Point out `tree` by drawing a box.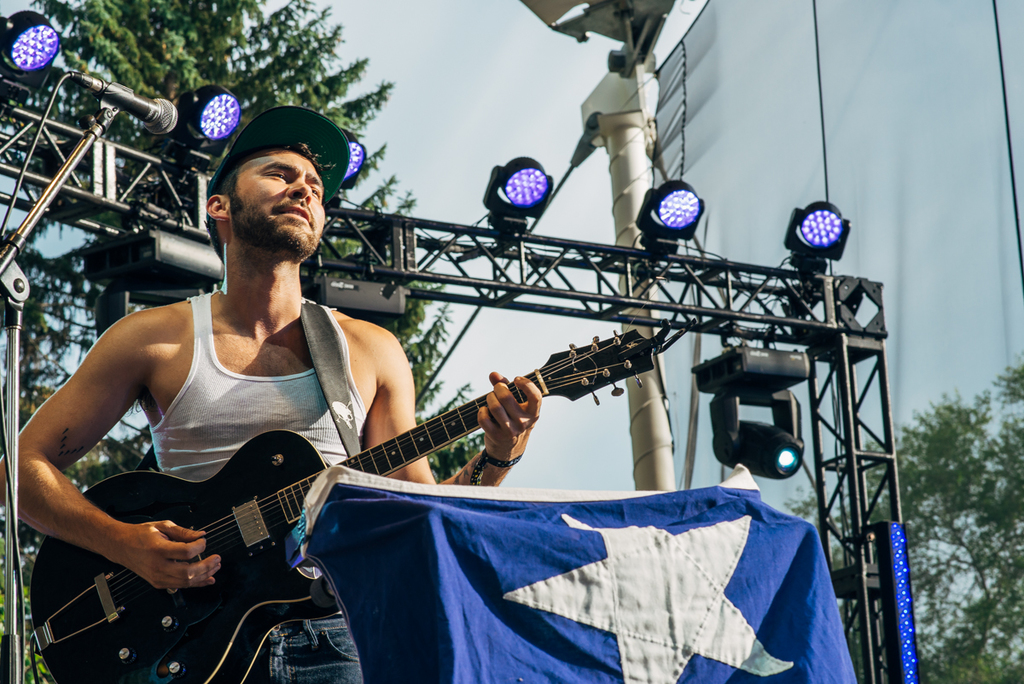
<region>3, 0, 483, 677</region>.
